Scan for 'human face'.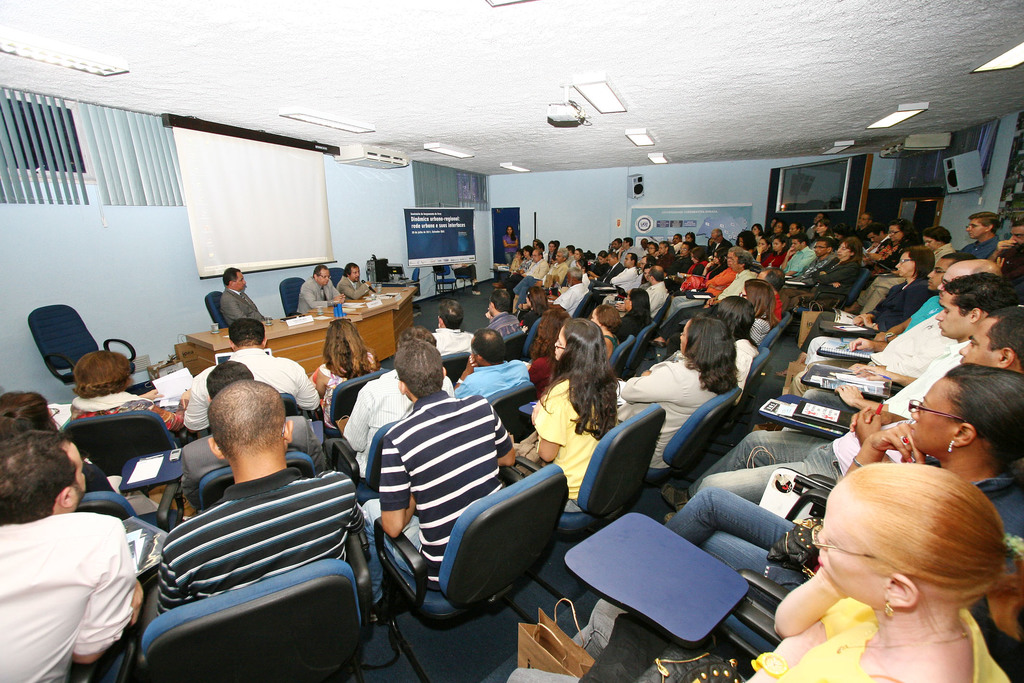
Scan result: [x1=623, y1=256, x2=632, y2=268].
